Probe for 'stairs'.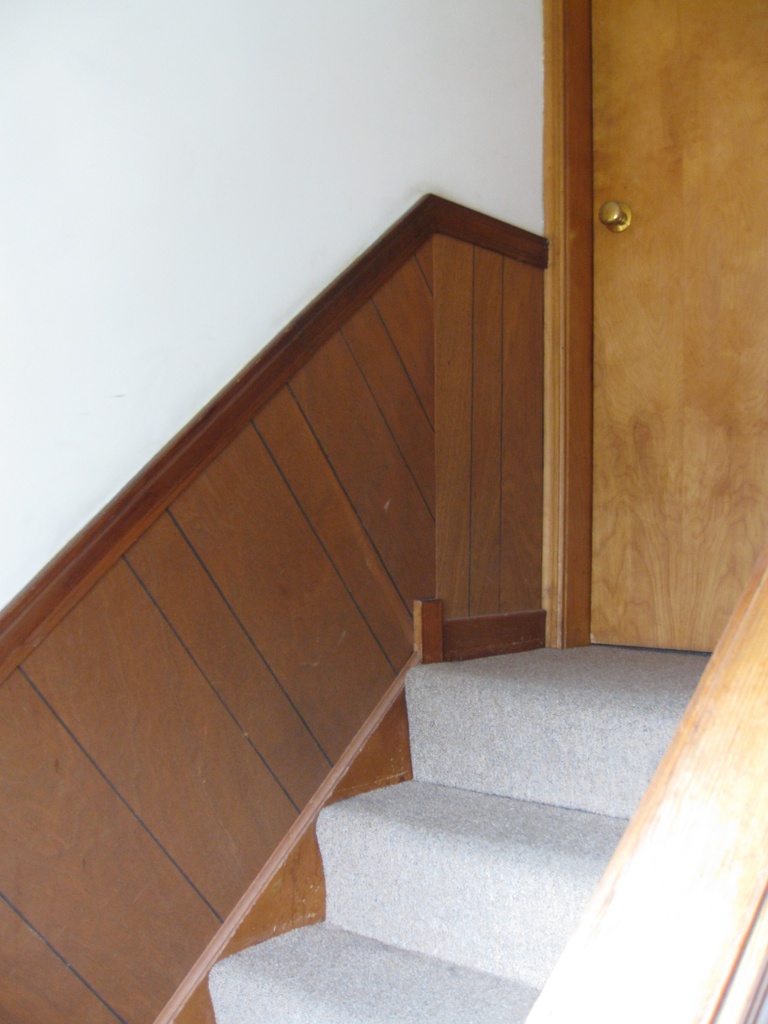
Probe result: (210, 640, 716, 1023).
